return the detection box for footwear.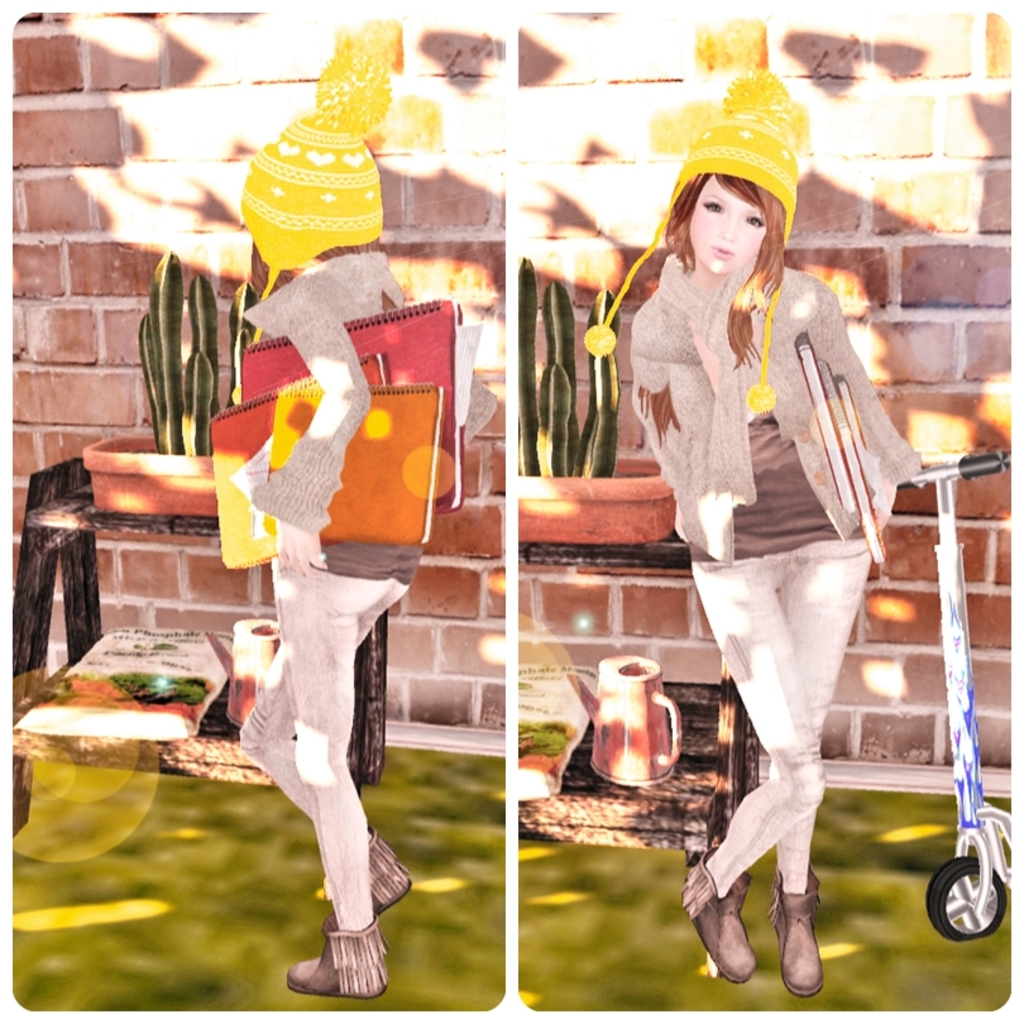
l=695, t=834, r=759, b=980.
